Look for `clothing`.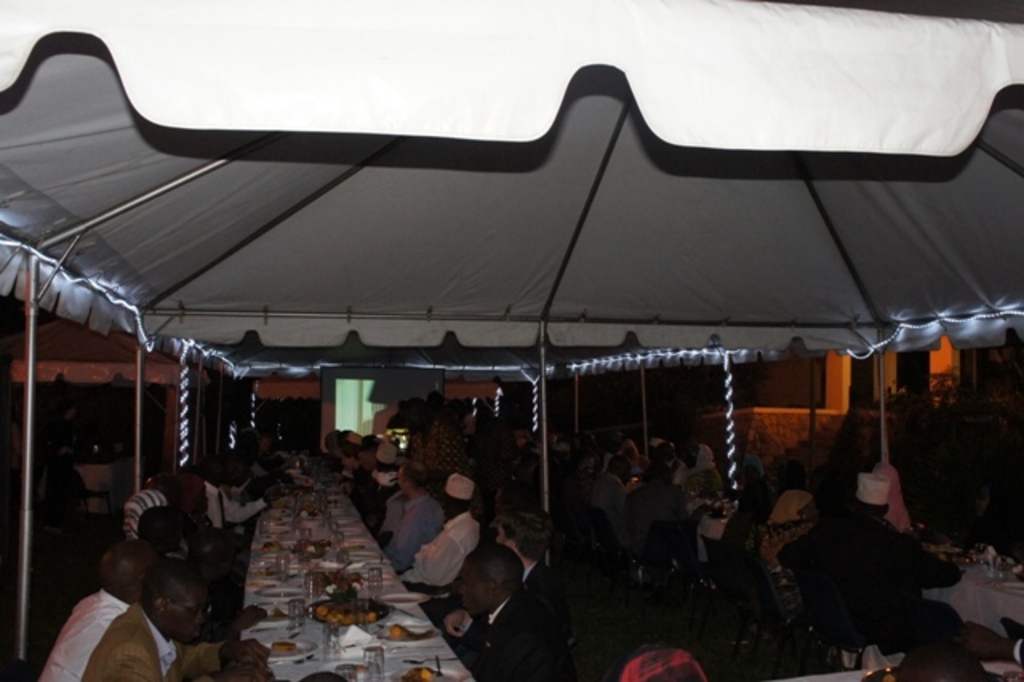
Found: select_region(406, 519, 486, 591).
